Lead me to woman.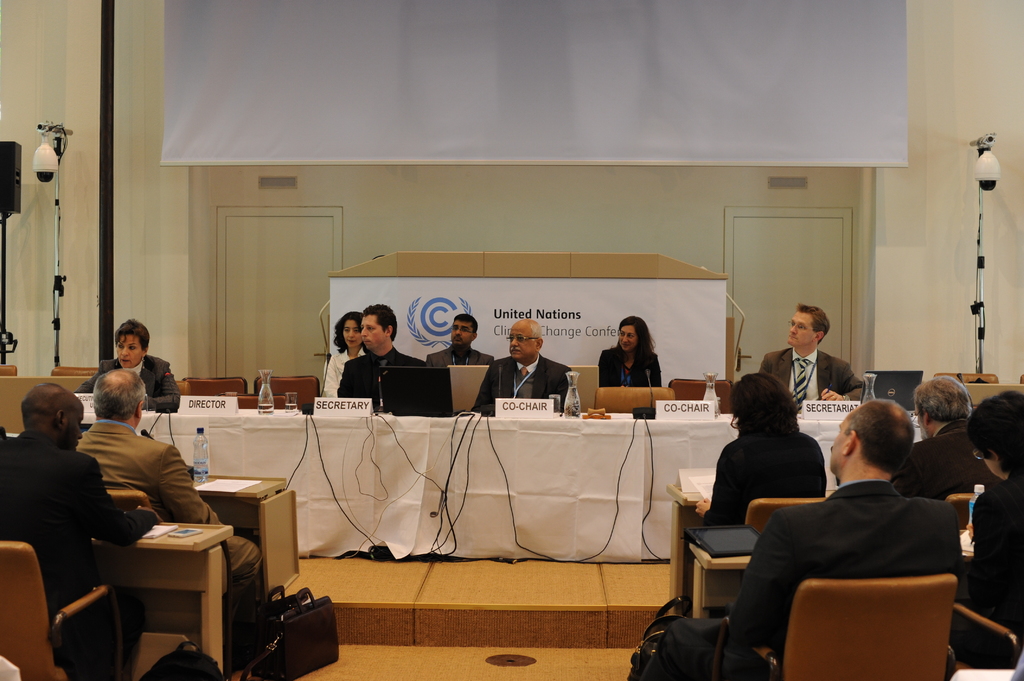
Lead to [957,383,1023,671].
